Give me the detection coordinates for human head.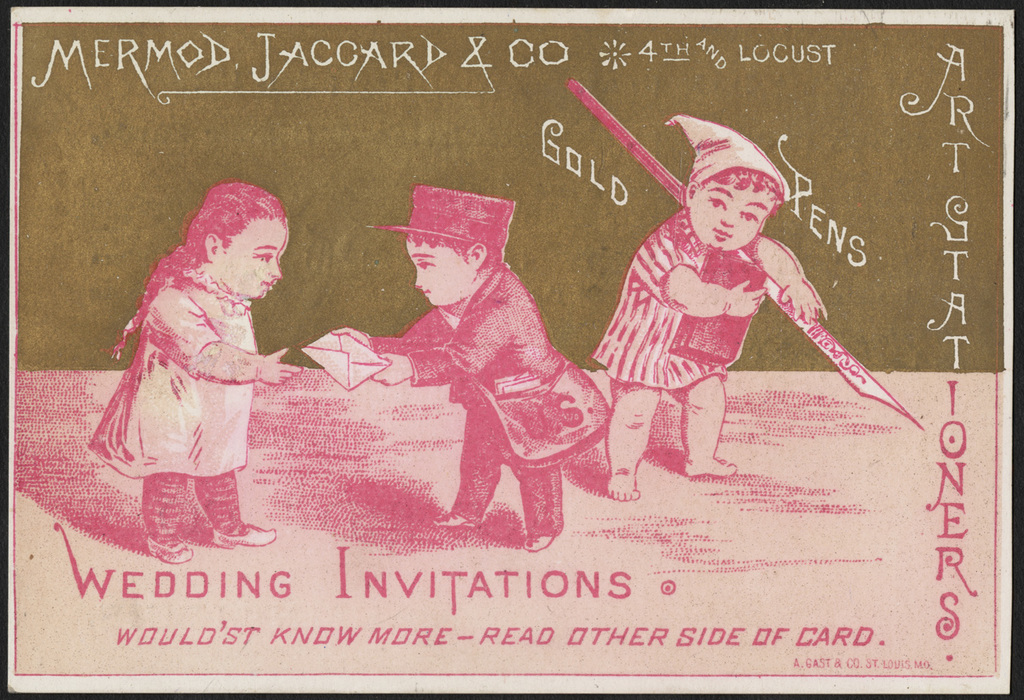
box=[167, 179, 290, 312].
